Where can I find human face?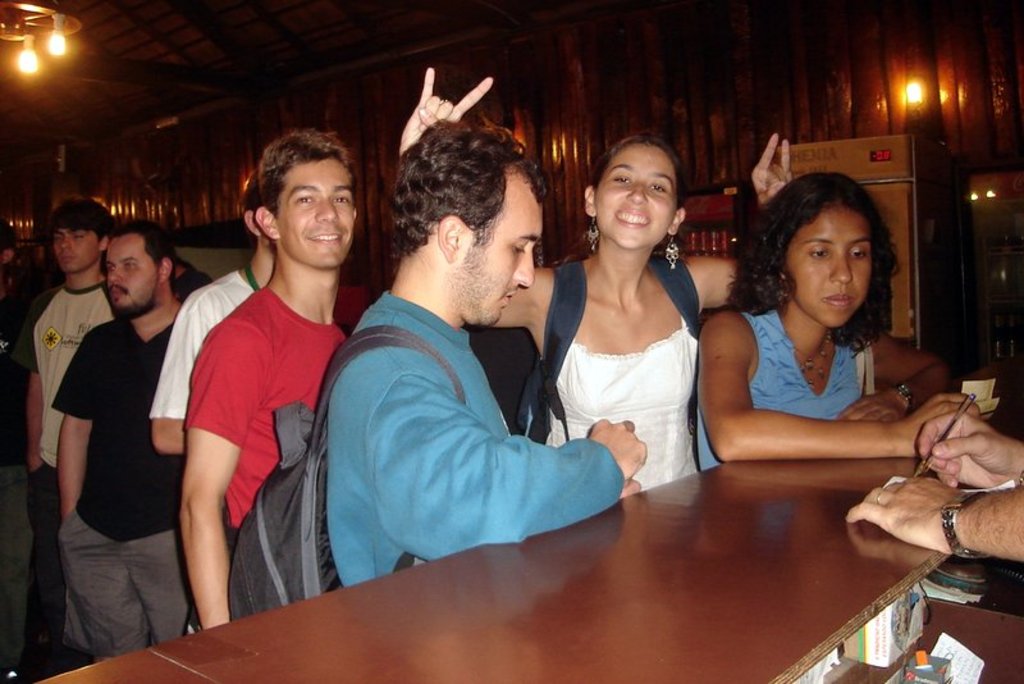
You can find it at left=108, top=241, right=152, bottom=309.
